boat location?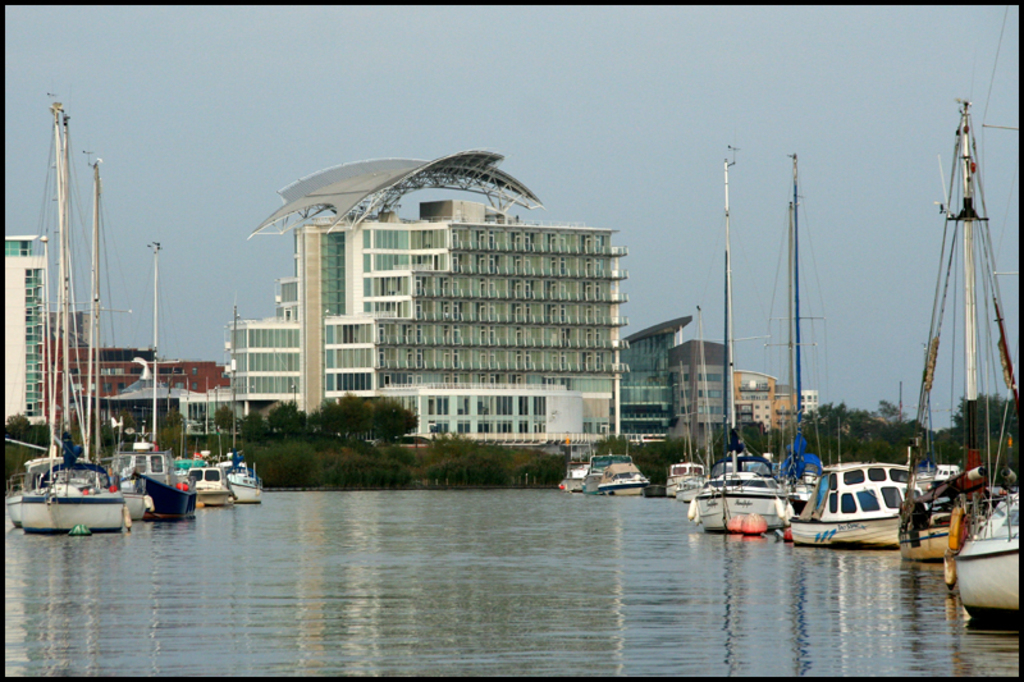
x1=132 y1=468 x2=197 y2=522
